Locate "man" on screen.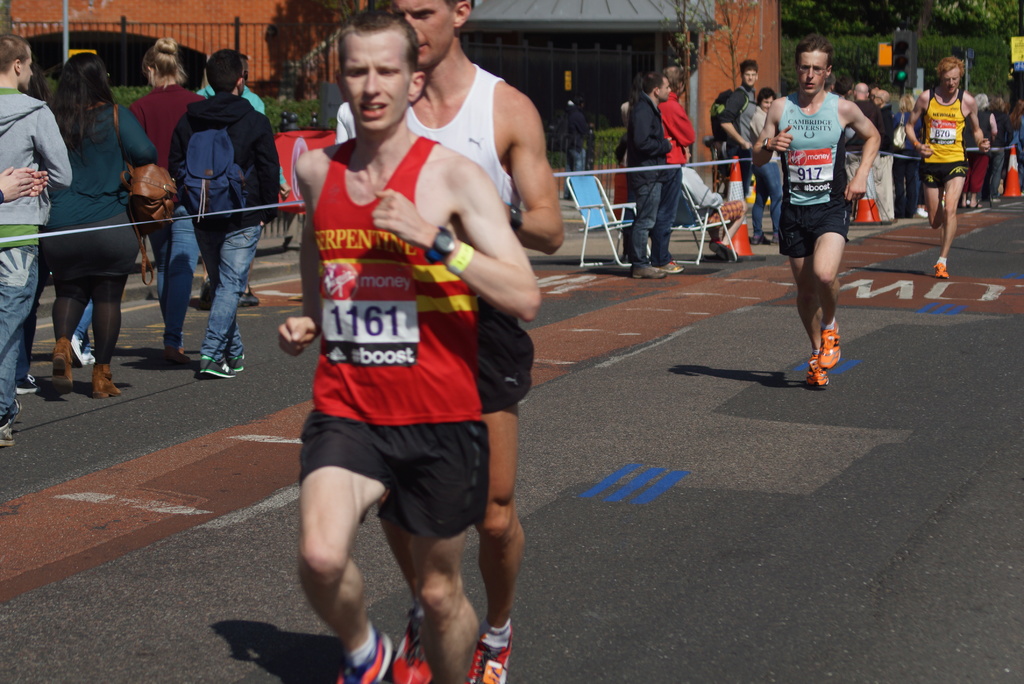
On screen at bbox=(751, 34, 883, 386).
